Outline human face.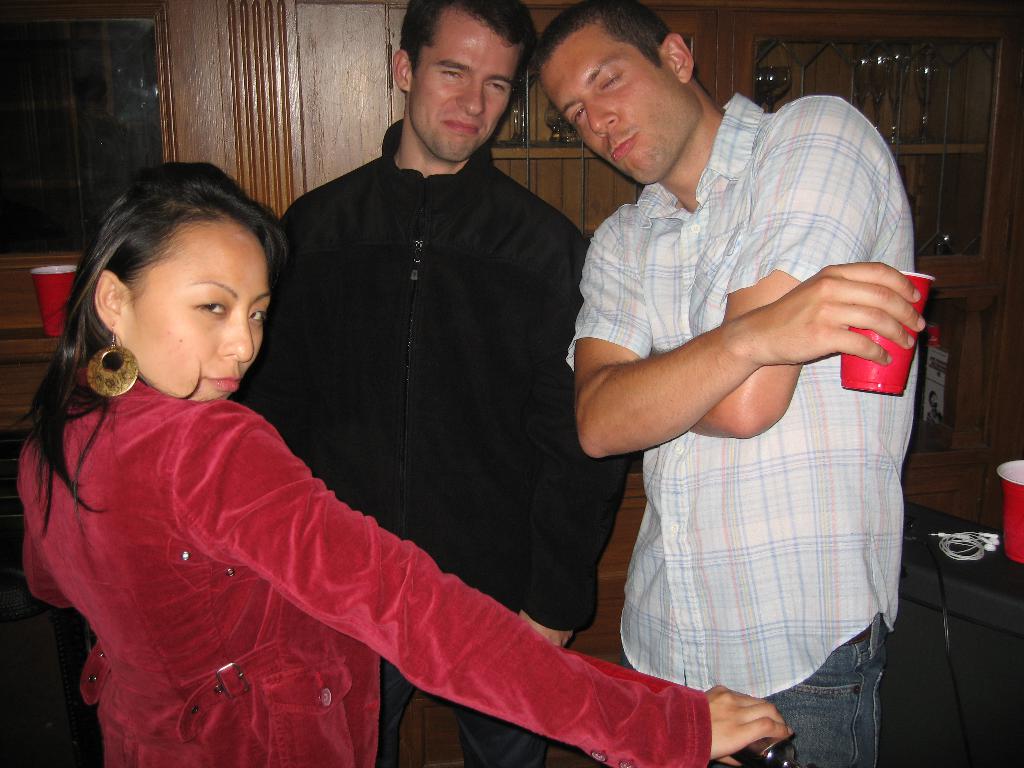
Outline: (x1=115, y1=232, x2=275, y2=404).
